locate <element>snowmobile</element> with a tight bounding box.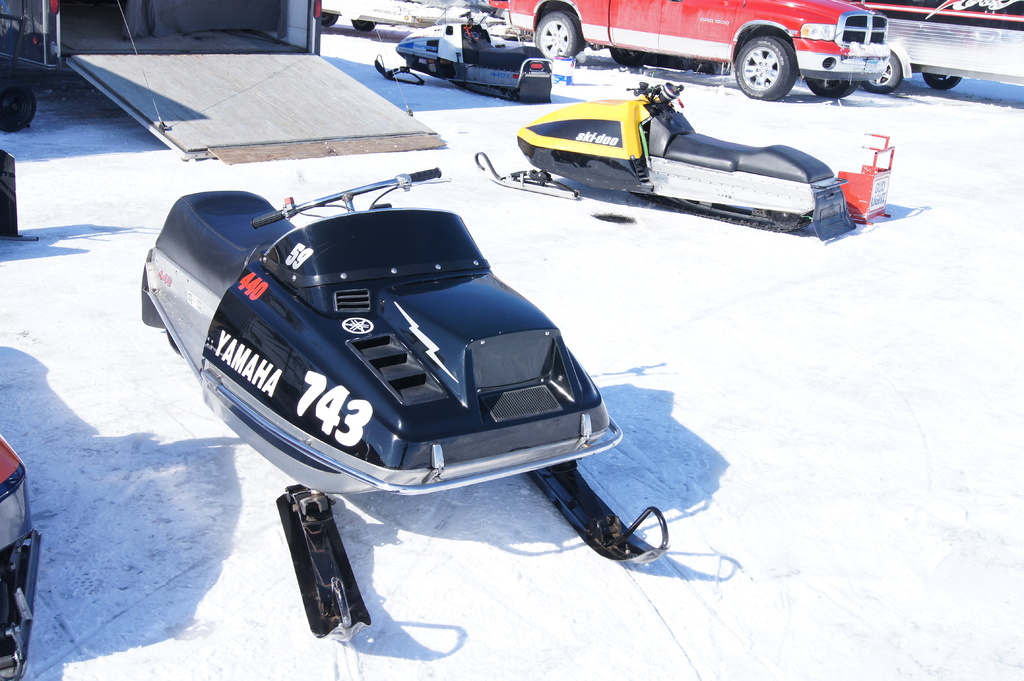
<region>375, 10, 554, 104</region>.
